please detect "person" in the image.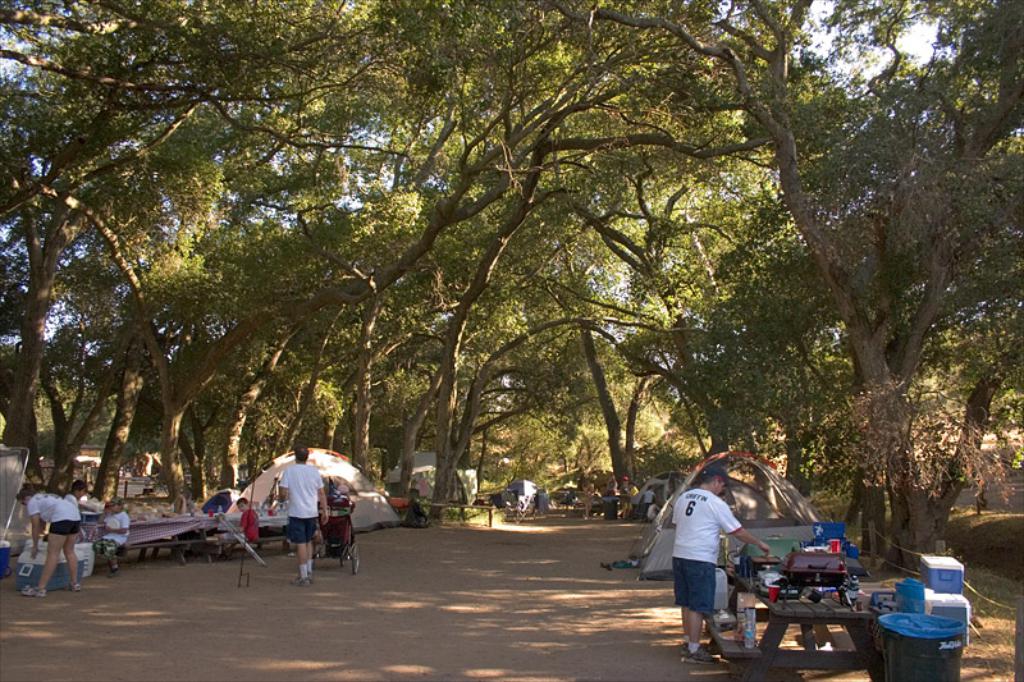
box(616, 473, 634, 522).
